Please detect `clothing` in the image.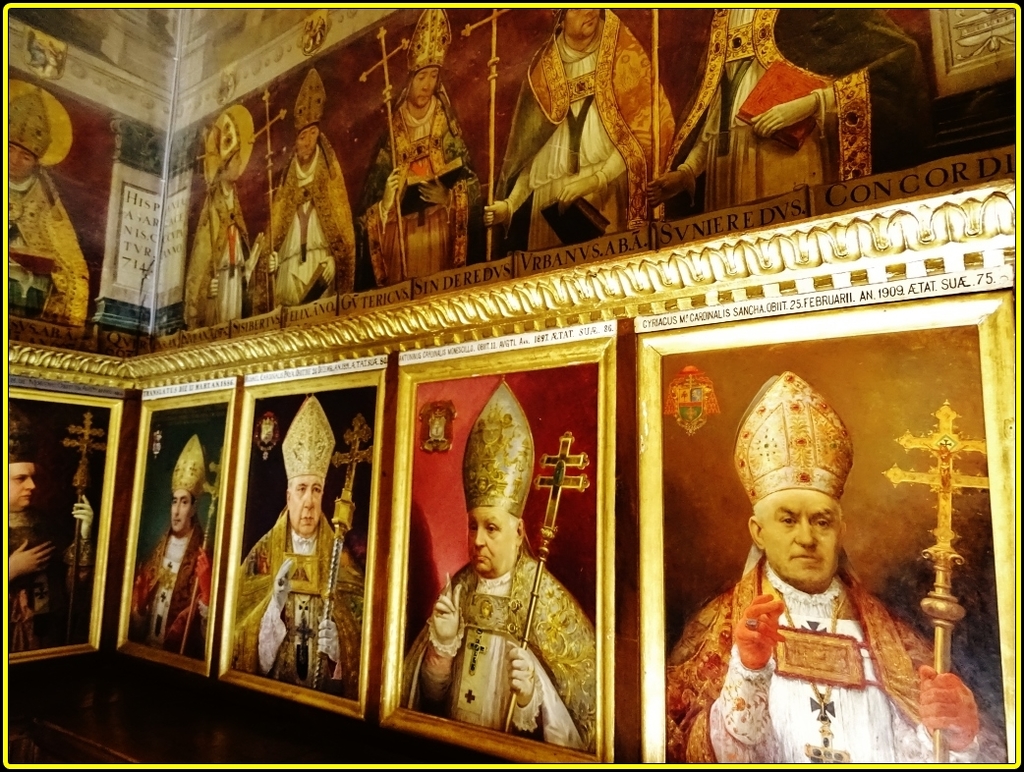
bbox=(491, 9, 674, 249).
